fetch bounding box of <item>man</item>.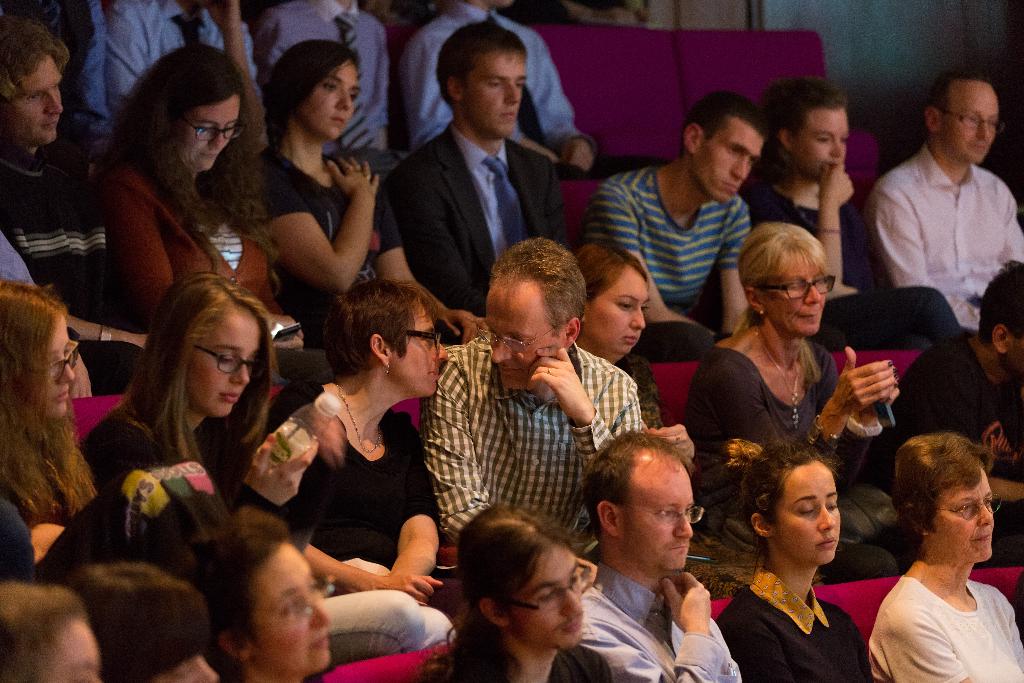
Bbox: x1=871, y1=70, x2=1023, y2=332.
